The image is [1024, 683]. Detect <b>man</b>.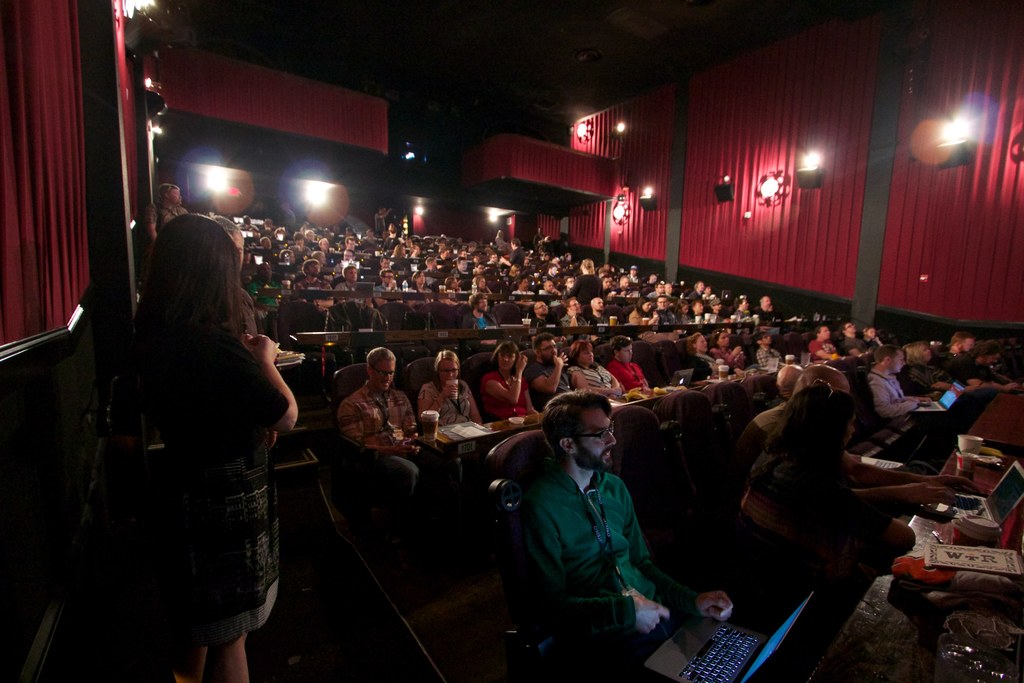
Detection: bbox=(689, 300, 708, 324).
